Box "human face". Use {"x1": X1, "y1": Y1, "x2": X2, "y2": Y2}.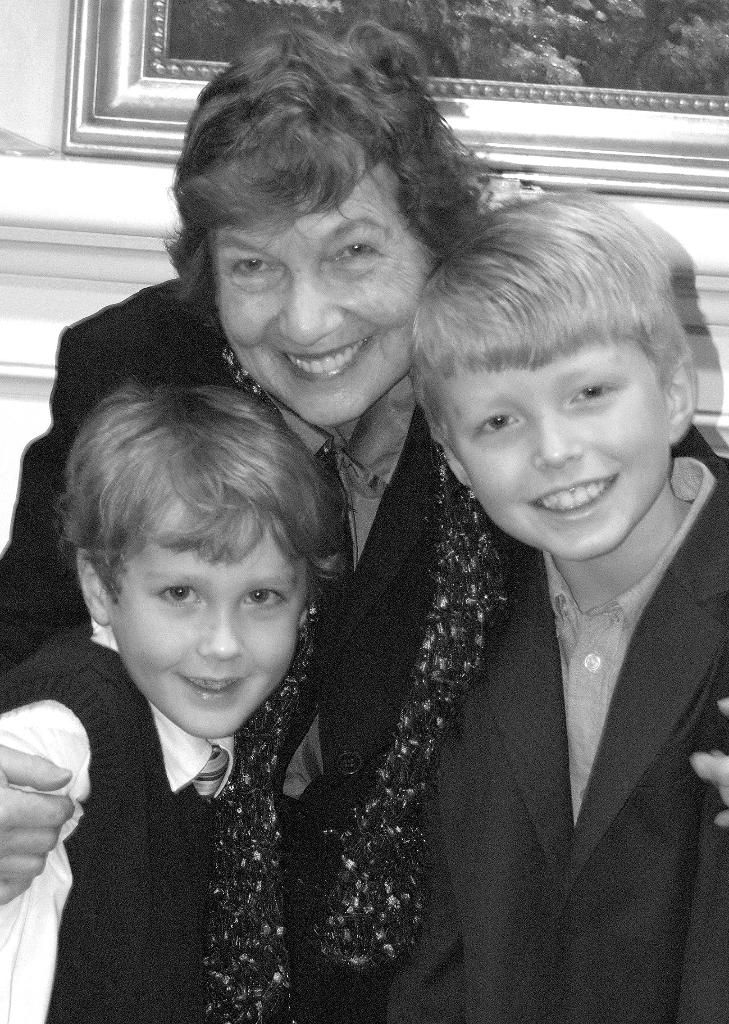
{"x1": 446, "y1": 331, "x2": 675, "y2": 559}.
